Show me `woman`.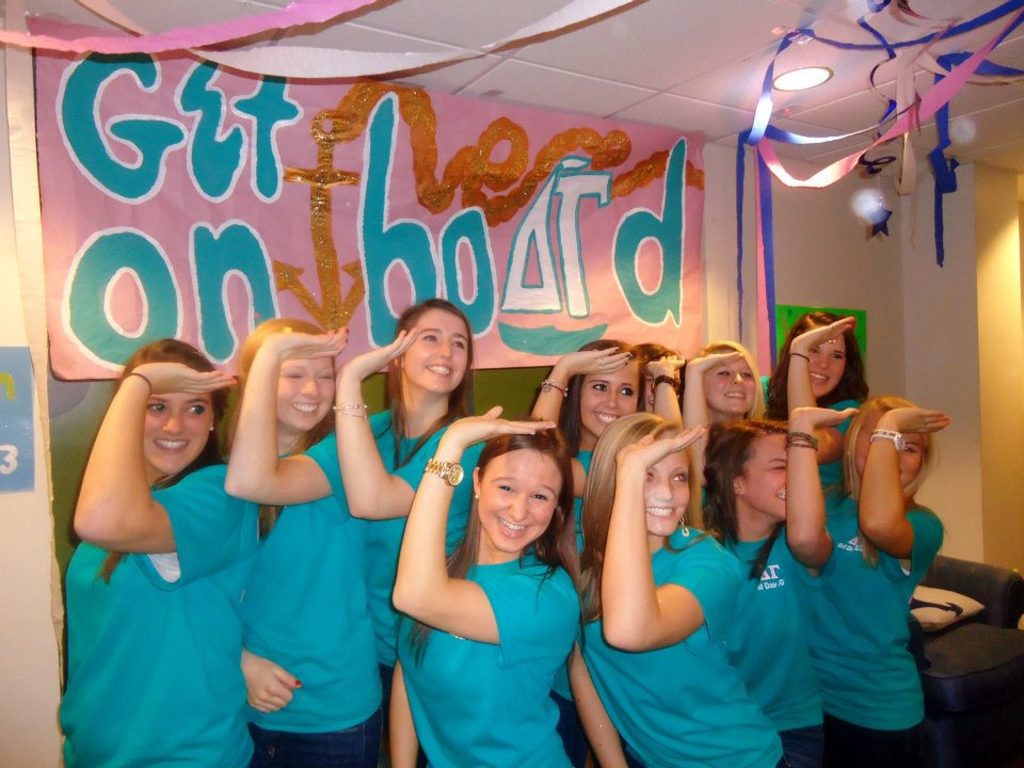
`woman` is here: 223 300 486 767.
